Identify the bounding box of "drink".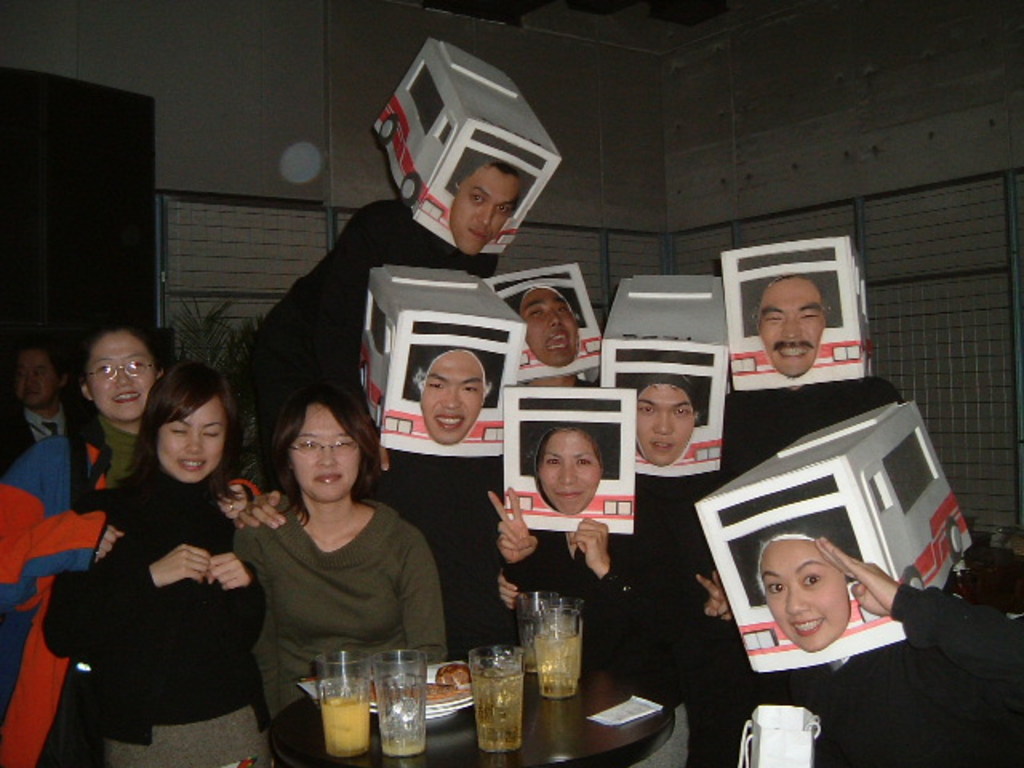
(523, 643, 536, 670).
